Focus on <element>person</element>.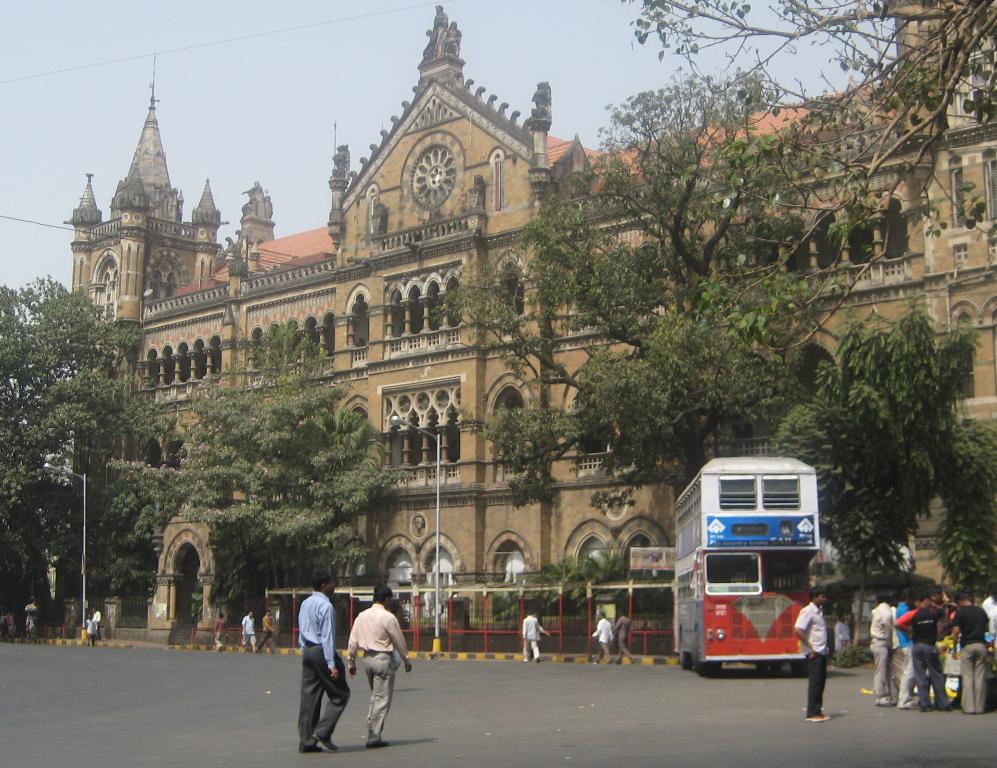
Focused at bbox(589, 606, 613, 663).
